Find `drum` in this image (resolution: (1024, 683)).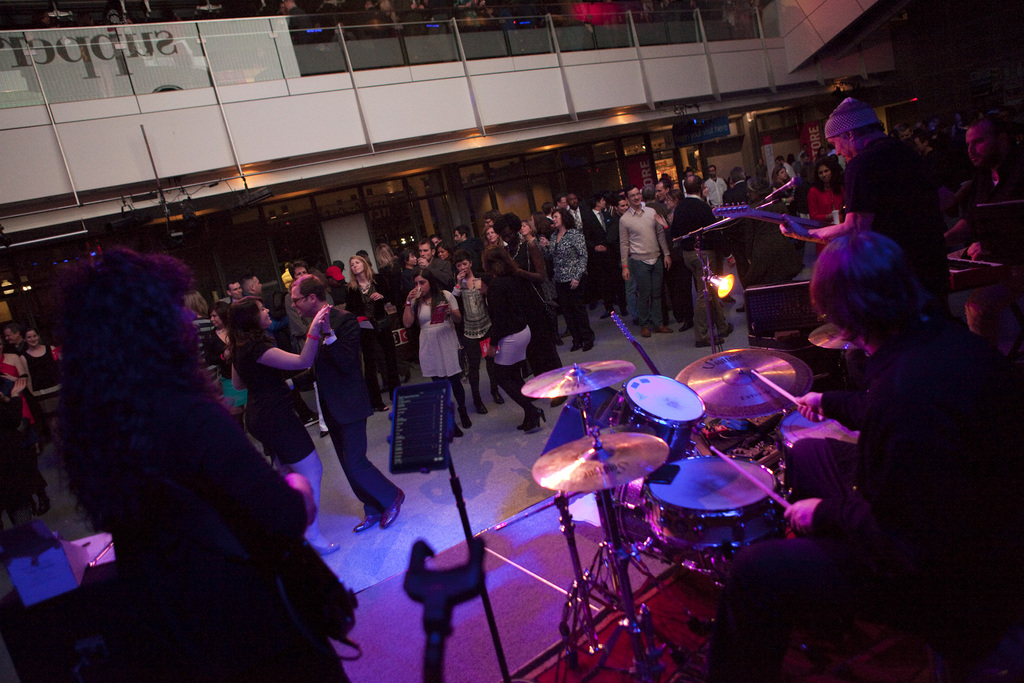
(x1=596, y1=479, x2=705, y2=553).
